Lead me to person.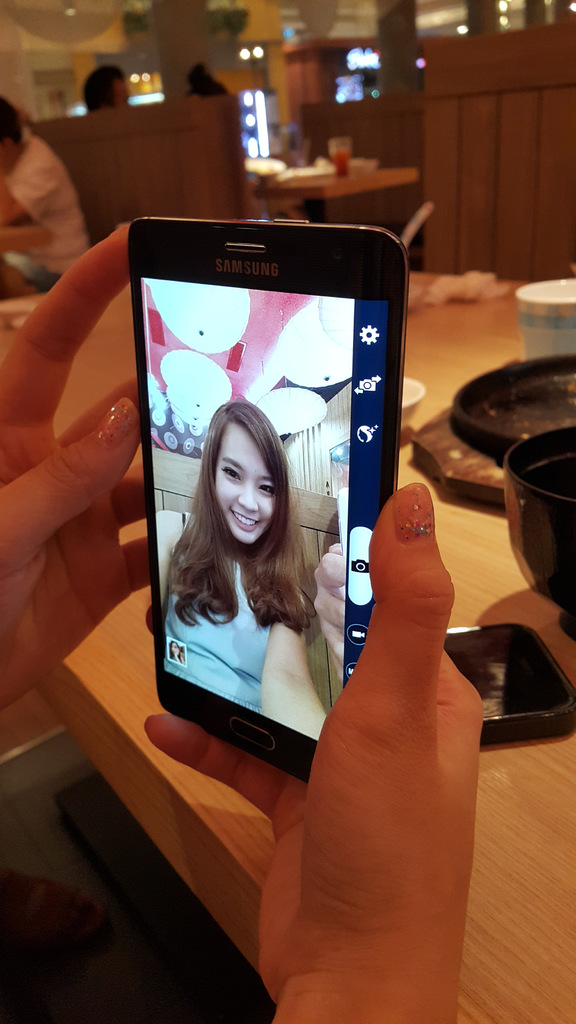
Lead to detection(76, 63, 127, 120).
